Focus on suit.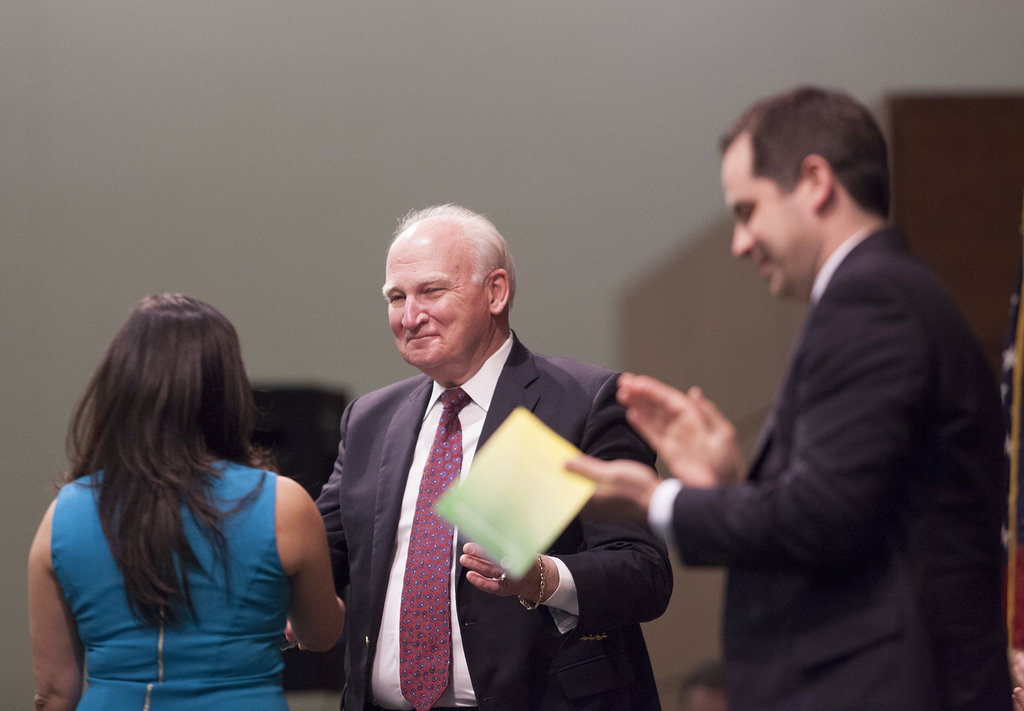
Focused at 327:222:726:707.
